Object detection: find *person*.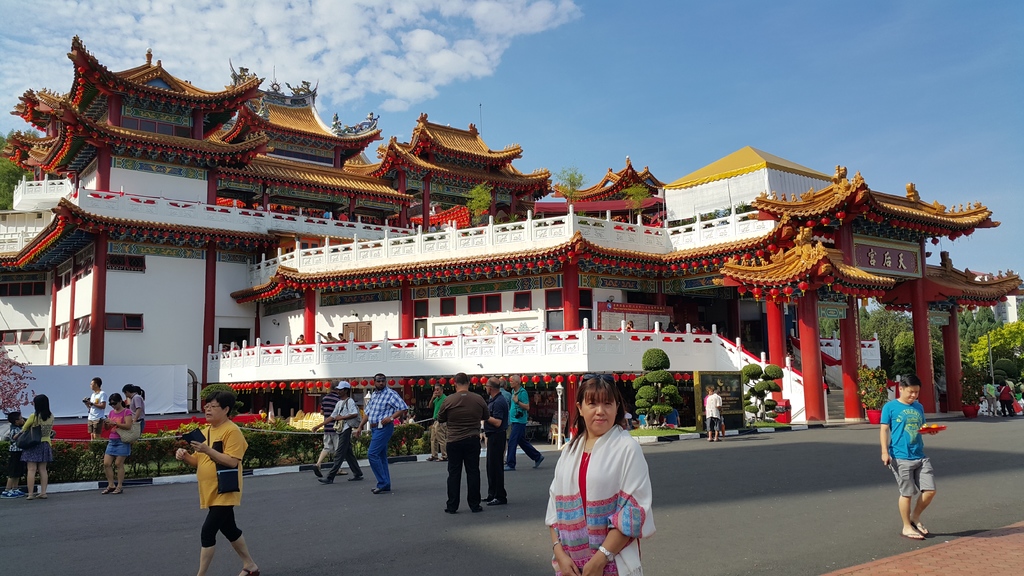
<region>312, 377, 343, 477</region>.
